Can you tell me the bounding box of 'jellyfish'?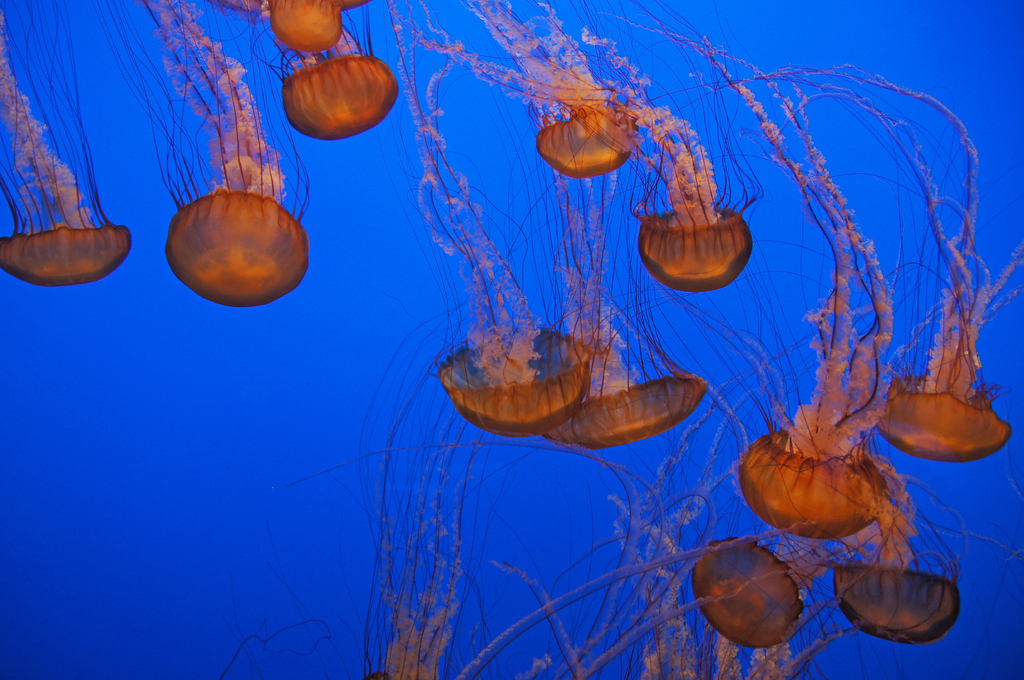
region(0, 0, 136, 292).
